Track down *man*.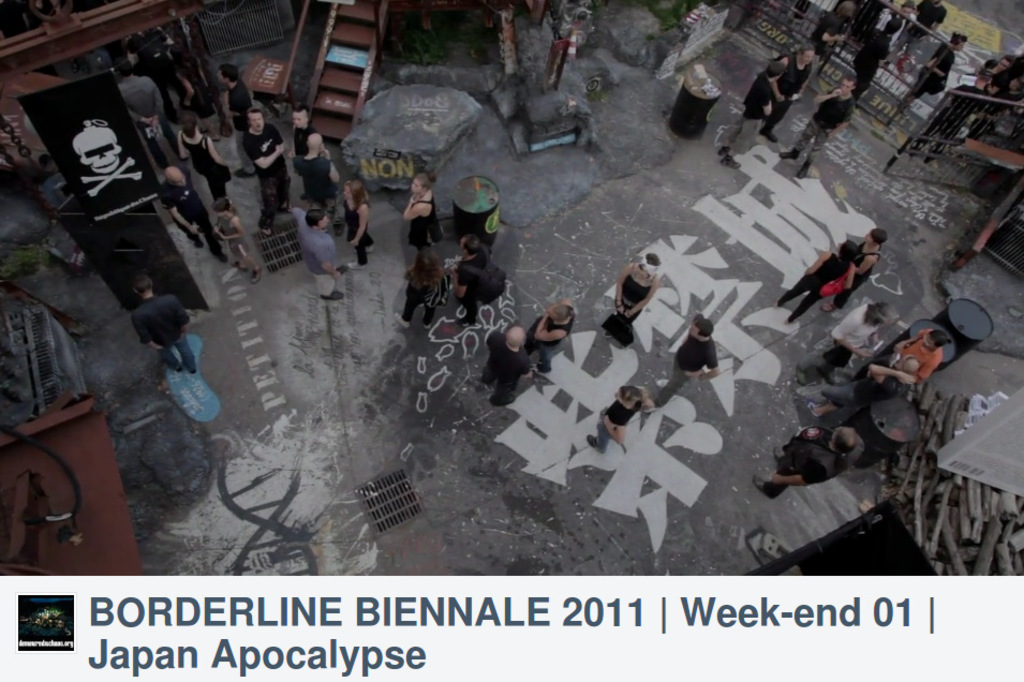
Tracked to [907,66,993,162].
